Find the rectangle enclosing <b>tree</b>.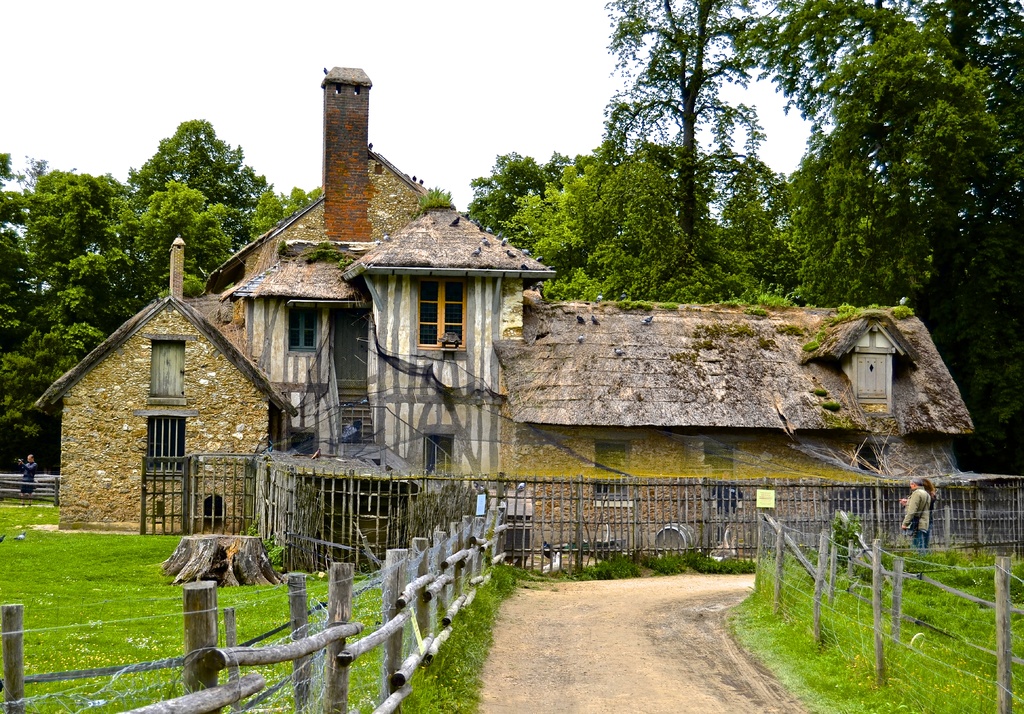
box=[0, 0, 1023, 472].
